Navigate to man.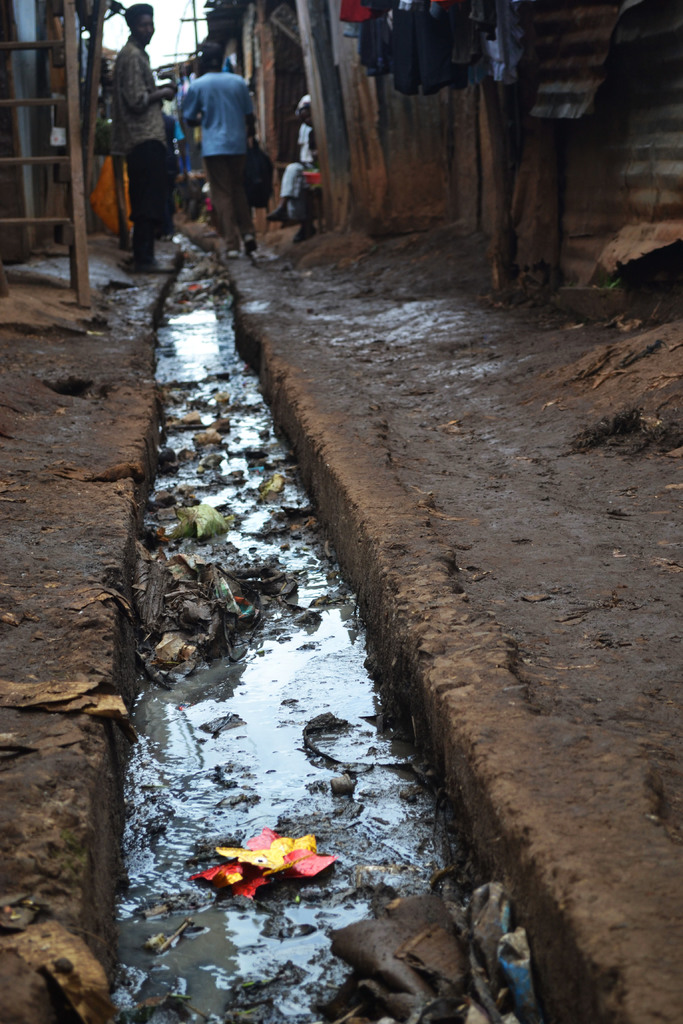
Navigation target: [107, 3, 181, 269].
